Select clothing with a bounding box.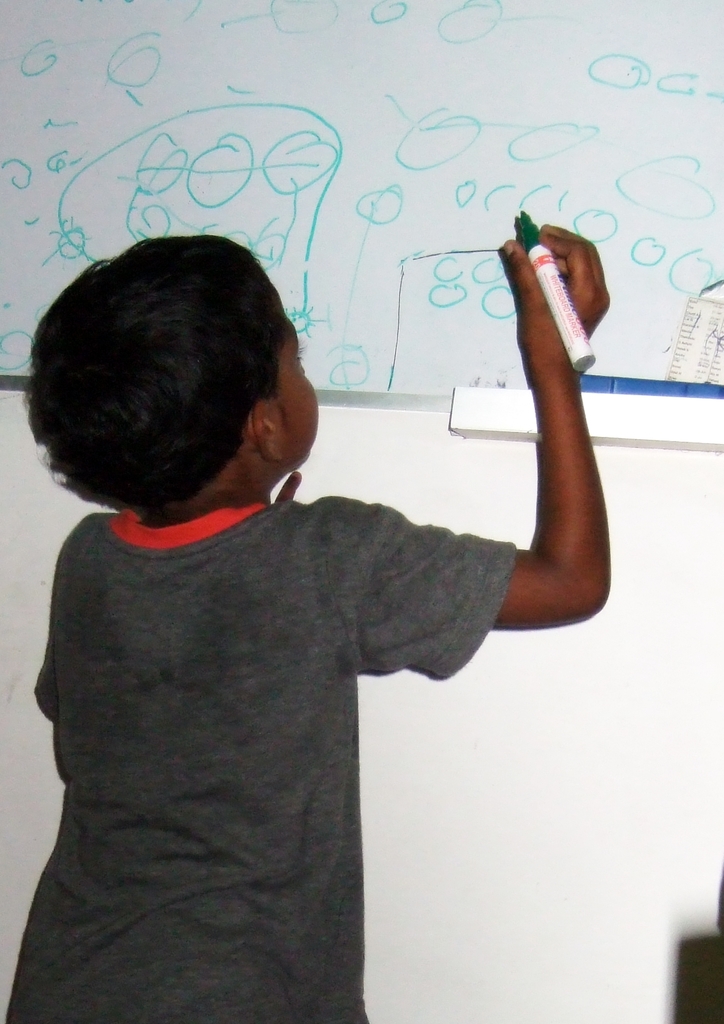
(x1=0, y1=404, x2=526, y2=1019).
